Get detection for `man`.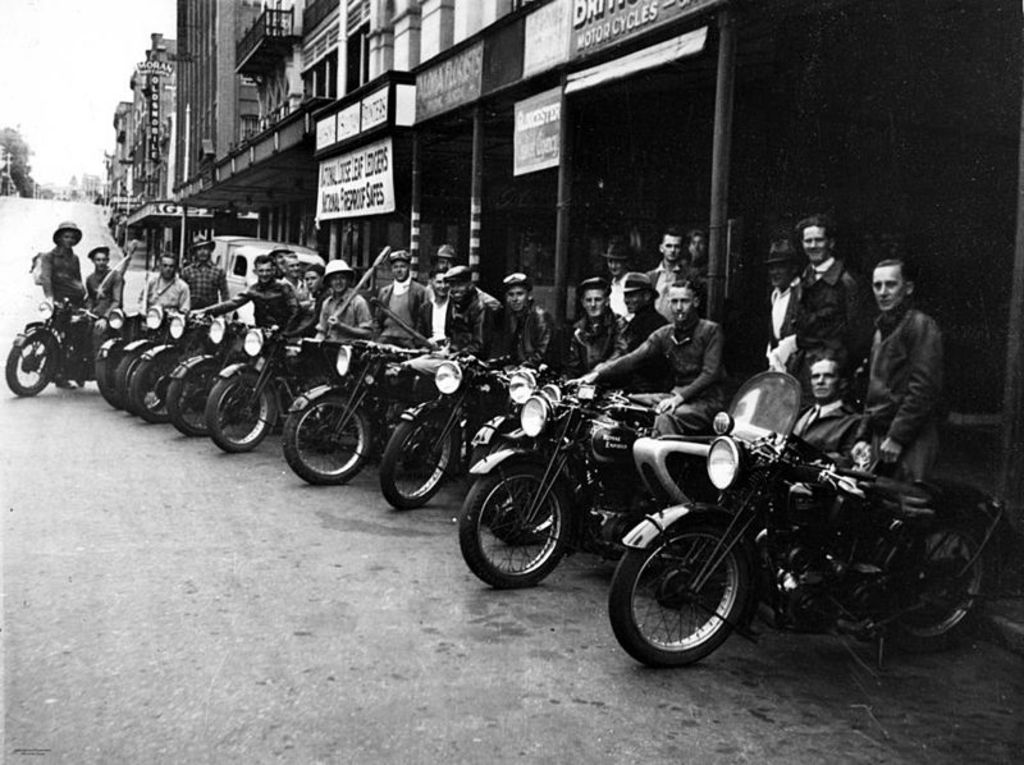
Detection: <bbox>35, 210, 87, 313</bbox>.
